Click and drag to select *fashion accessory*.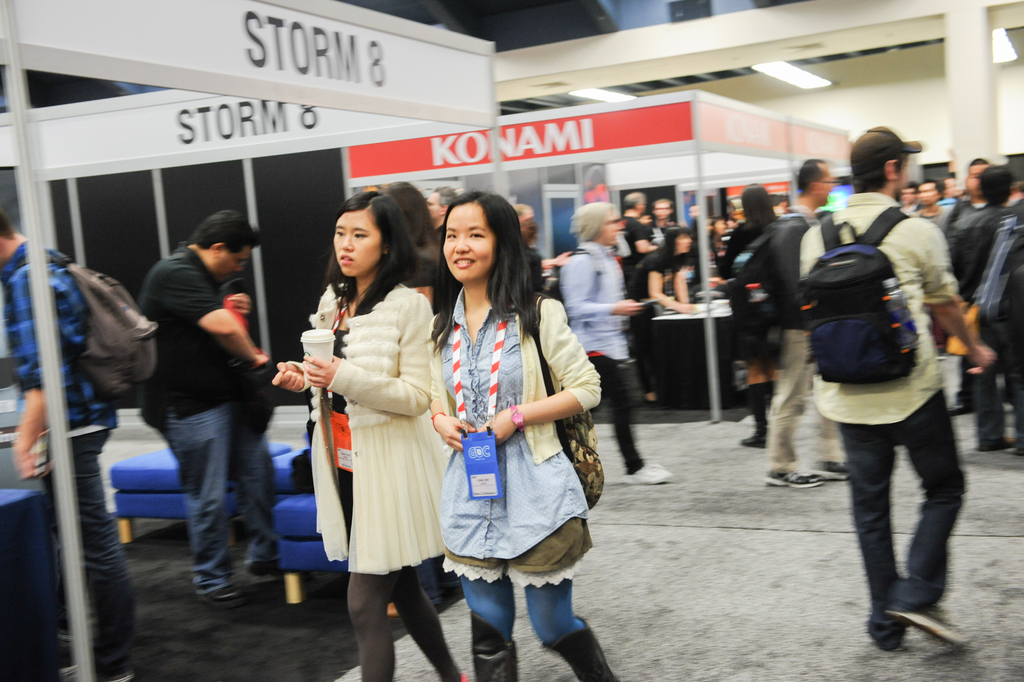
Selection: detection(569, 199, 616, 243).
